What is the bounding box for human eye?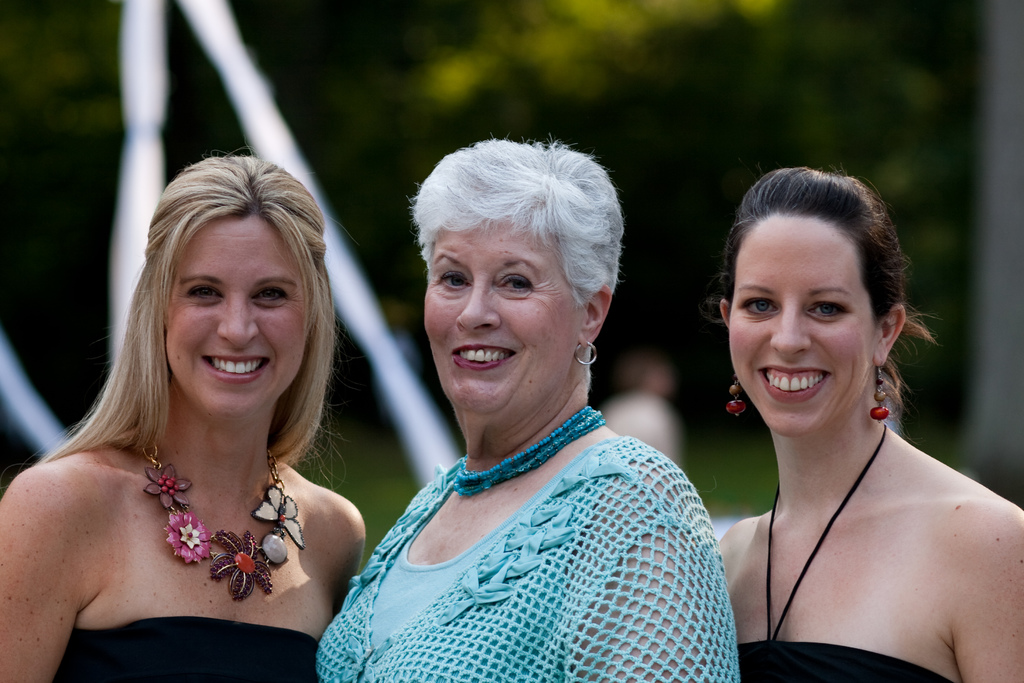
region(497, 273, 535, 297).
